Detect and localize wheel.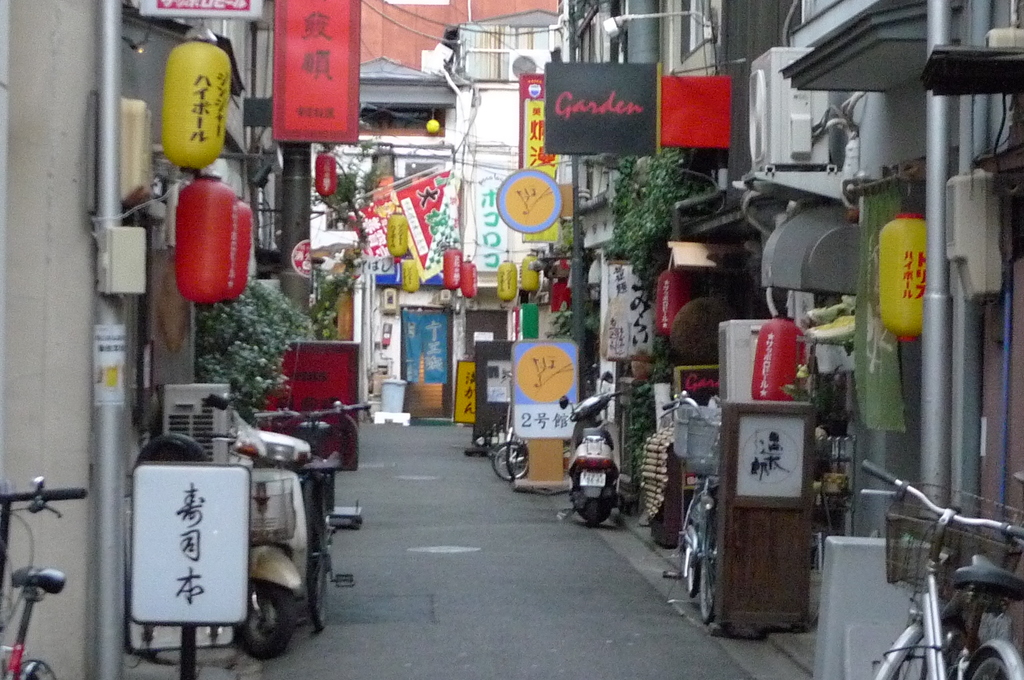
Localized at box=[964, 652, 1010, 679].
